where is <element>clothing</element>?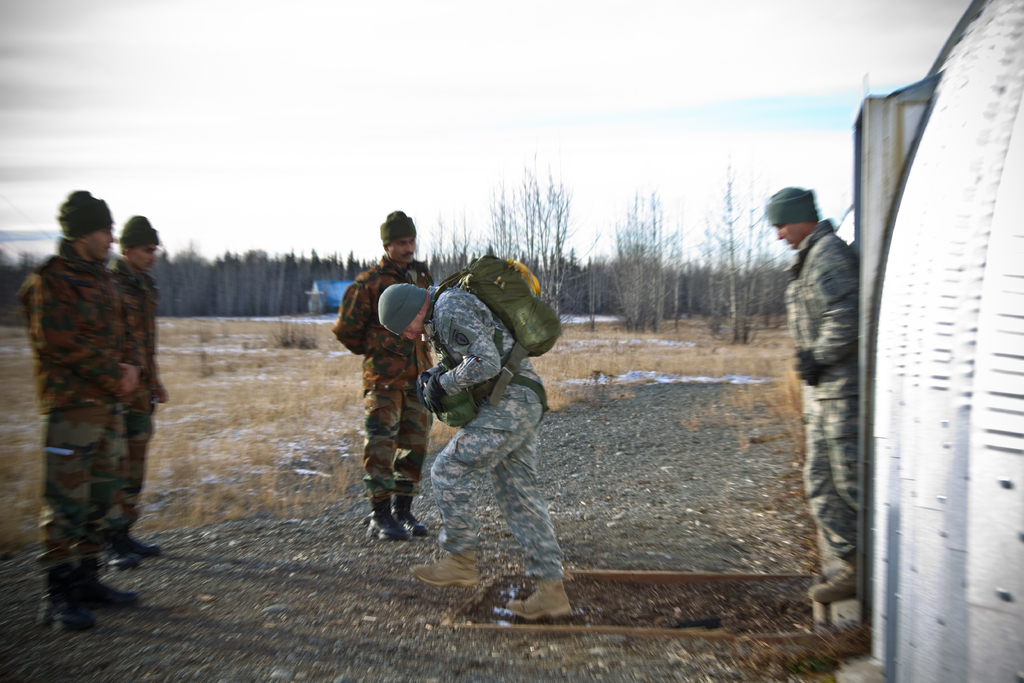
(422,284,564,582).
